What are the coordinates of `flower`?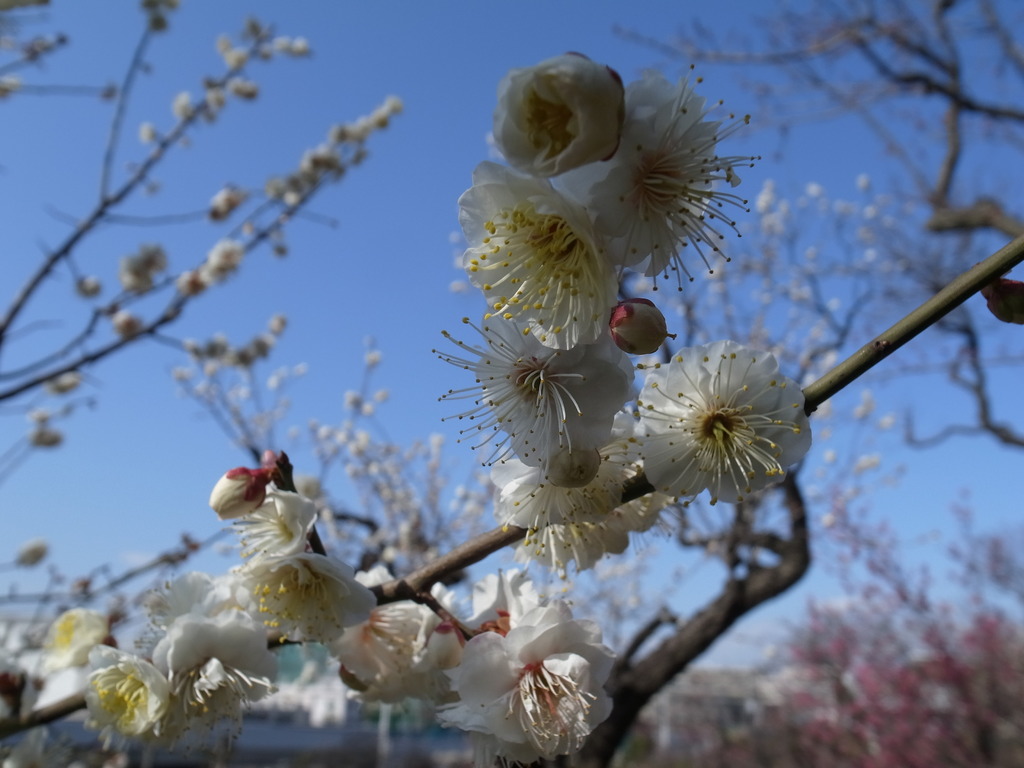
{"x1": 436, "y1": 307, "x2": 629, "y2": 491}.
